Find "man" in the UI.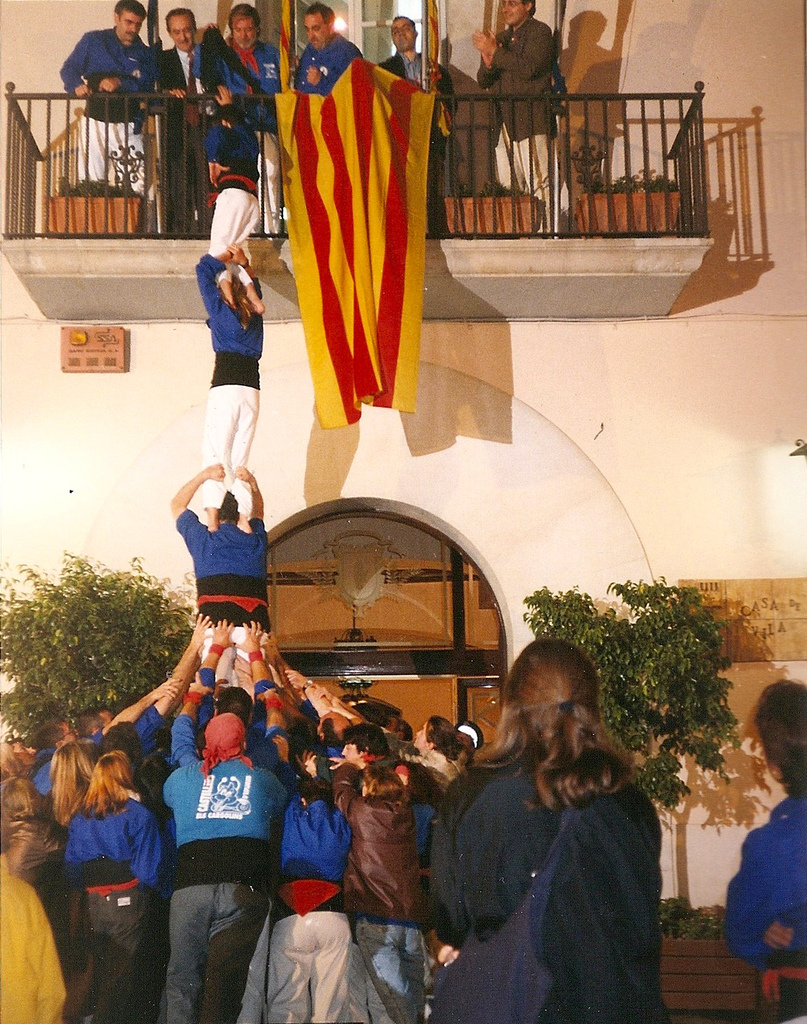
UI element at 149:7:198:236.
